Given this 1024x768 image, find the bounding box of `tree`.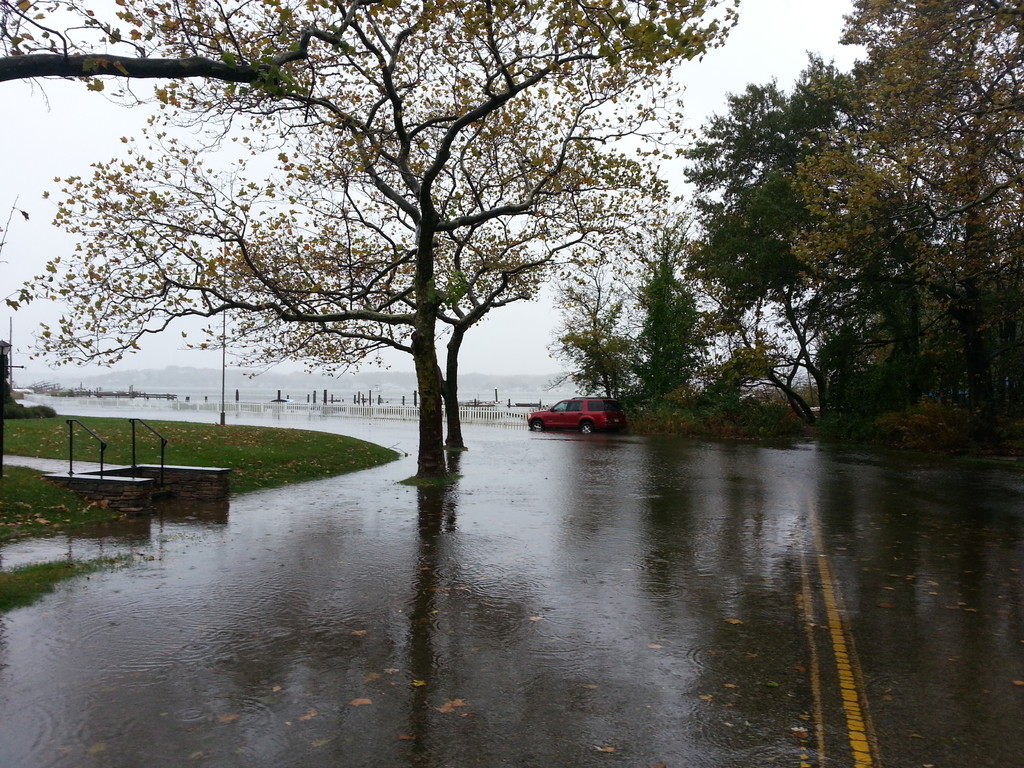
rect(85, 34, 695, 472).
